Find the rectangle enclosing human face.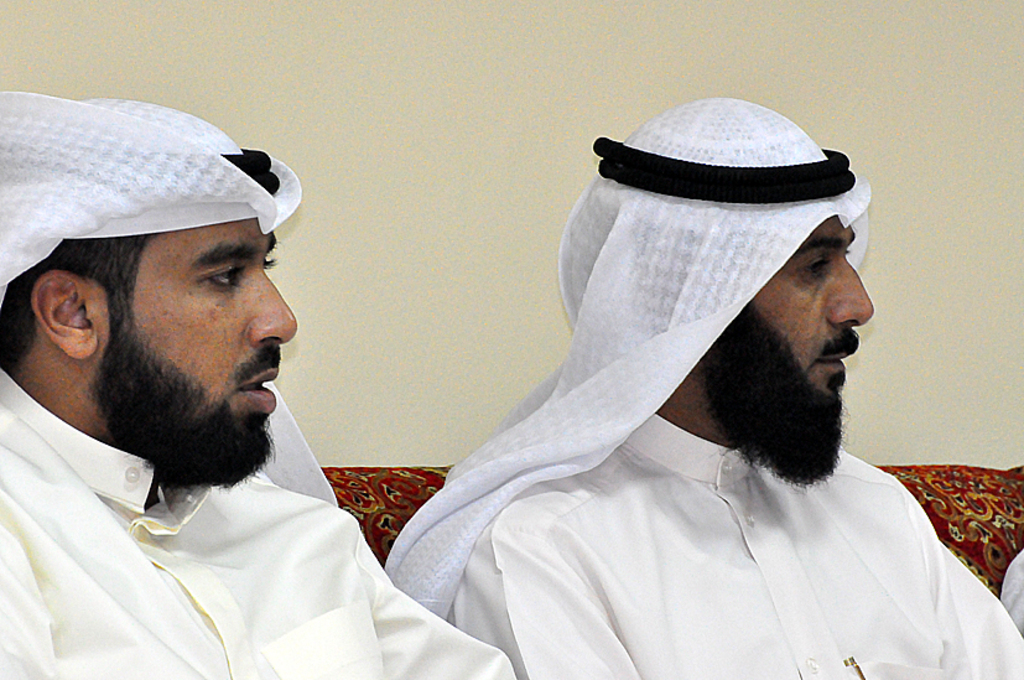
box=[747, 217, 874, 440].
